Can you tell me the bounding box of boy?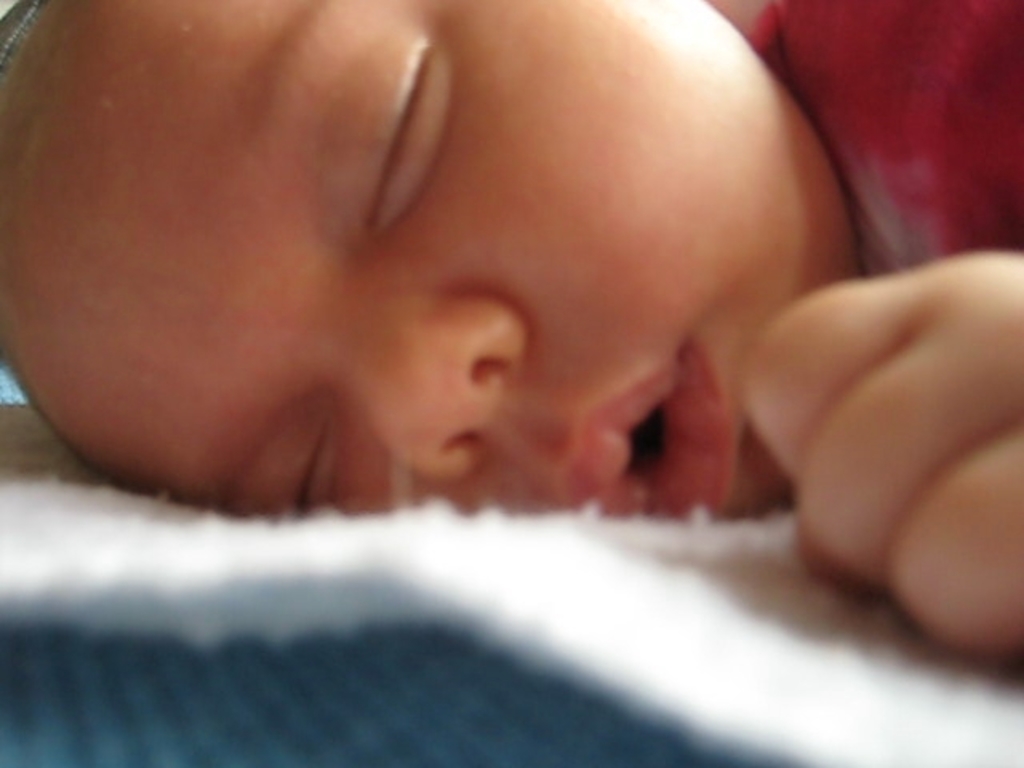
bbox=[0, 0, 1022, 658].
